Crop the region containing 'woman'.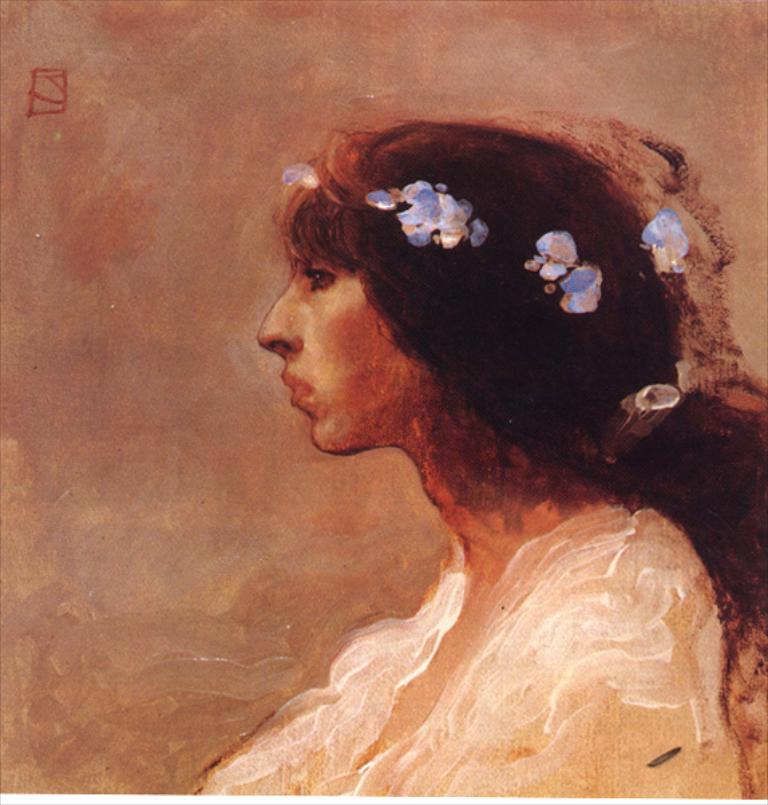
Crop region: {"x1": 136, "y1": 91, "x2": 747, "y2": 804}.
